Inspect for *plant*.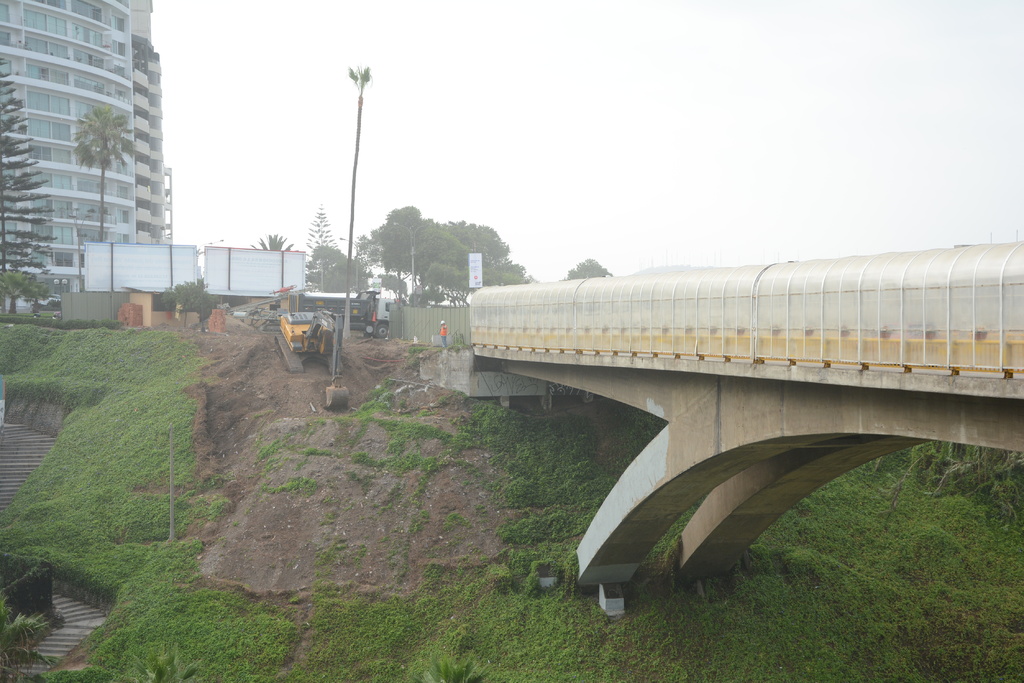
Inspection: {"x1": 444, "y1": 520, "x2": 451, "y2": 531}.
